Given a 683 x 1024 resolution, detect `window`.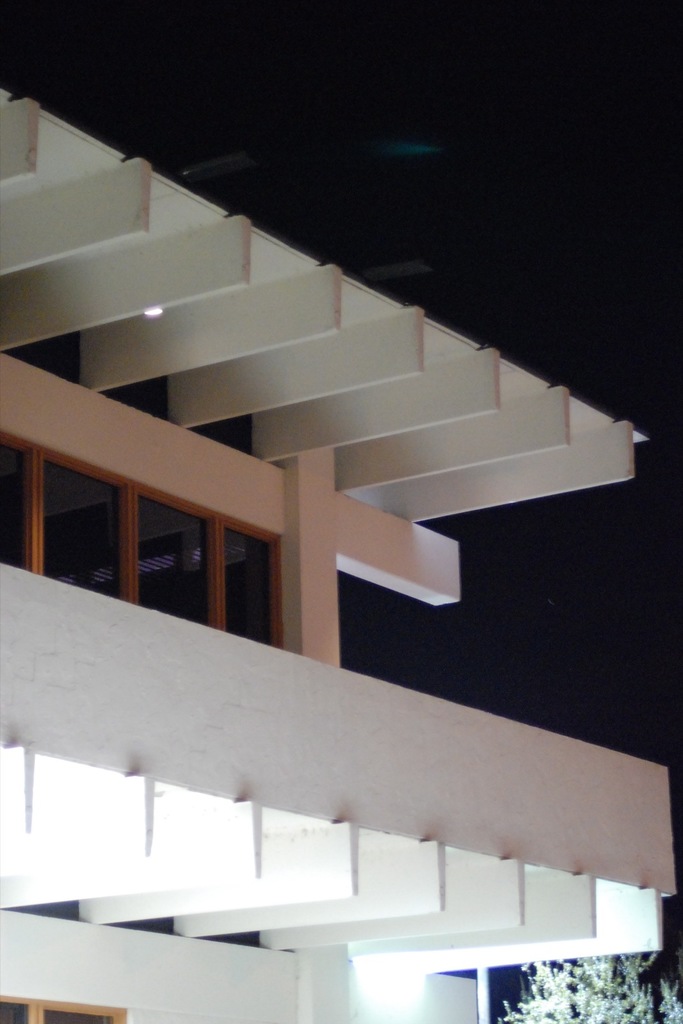
rect(40, 440, 131, 602).
